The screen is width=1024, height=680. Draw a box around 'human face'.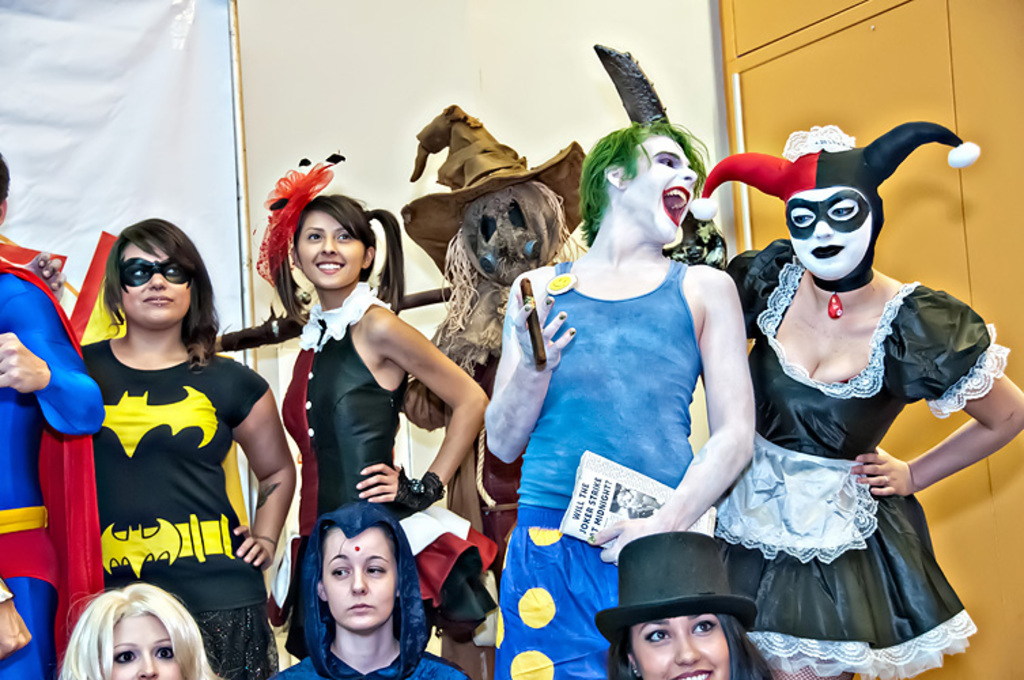
select_region(97, 622, 189, 679).
